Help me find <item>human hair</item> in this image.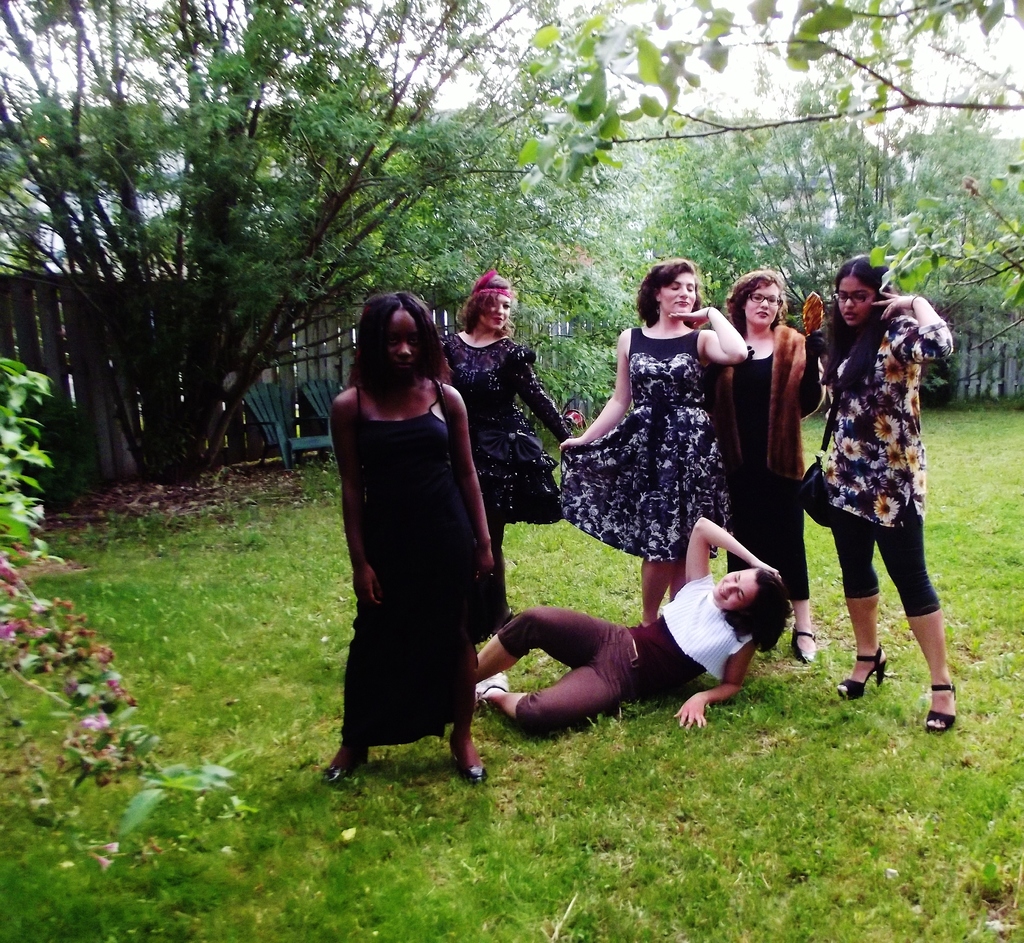
Found it: (821,254,892,396).
